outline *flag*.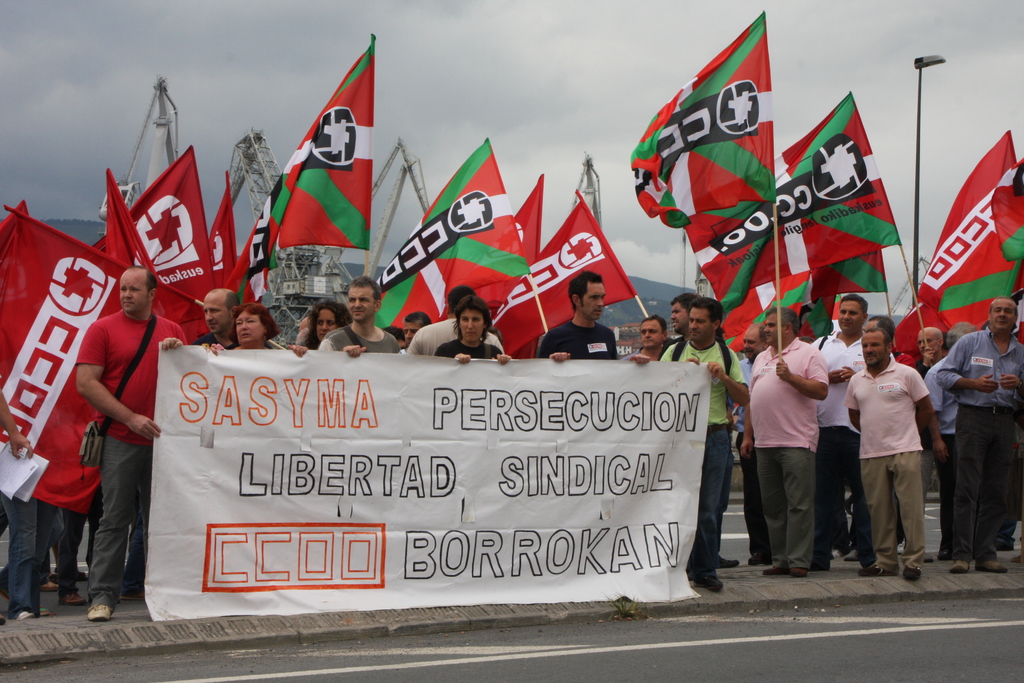
Outline: bbox=(630, 21, 794, 227).
